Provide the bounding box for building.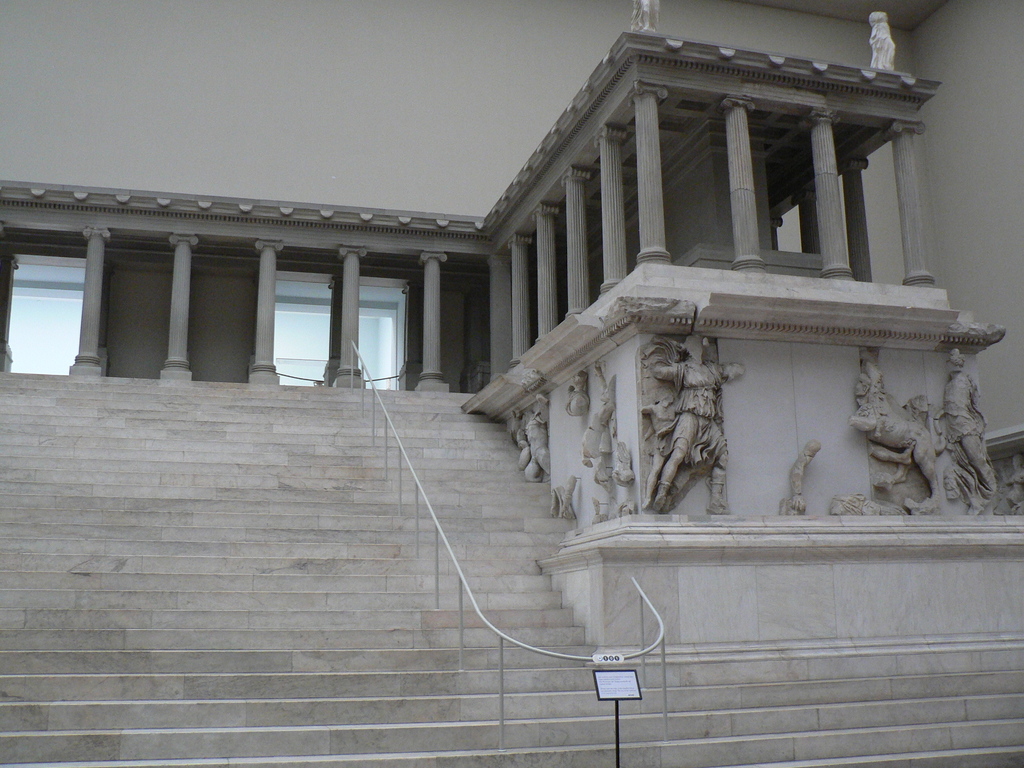
left=0, top=0, right=1023, bottom=767.
